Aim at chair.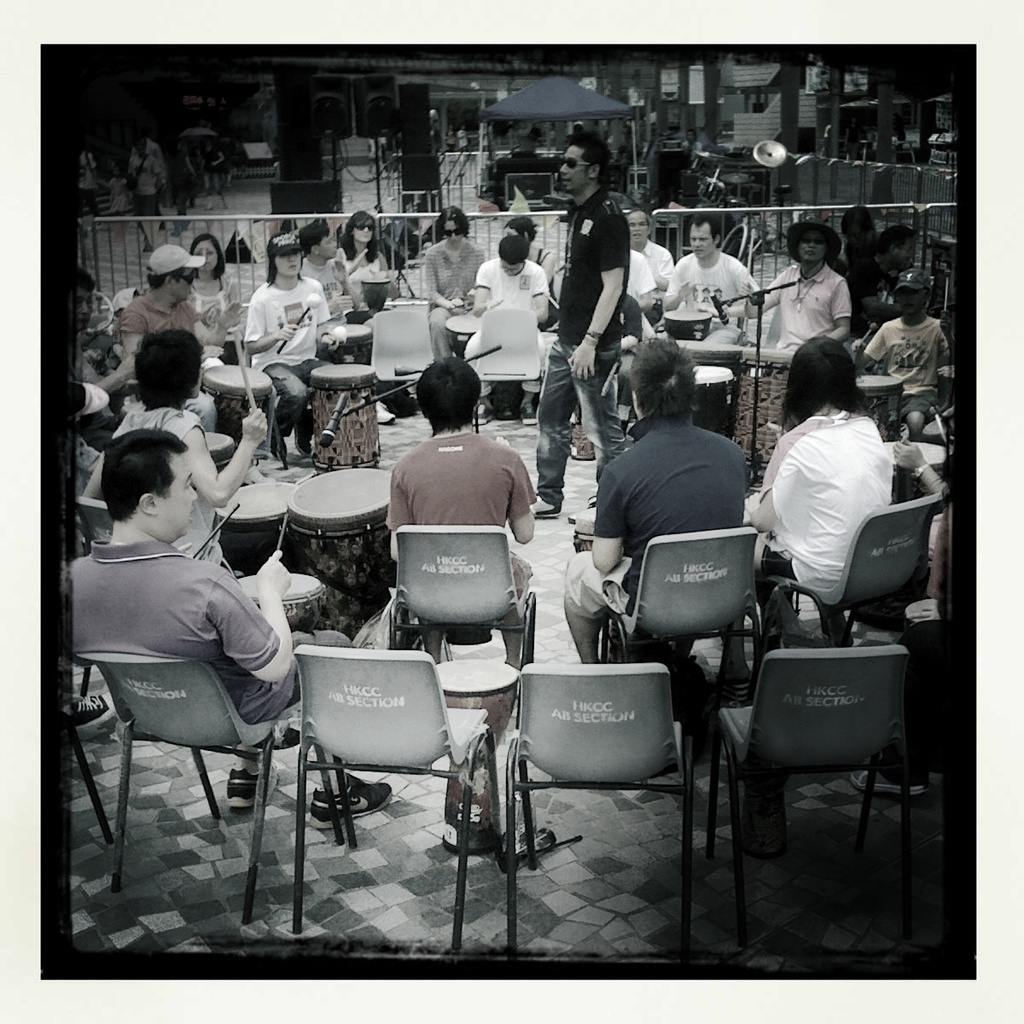
Aimed at <bbox>71, 649, 346, 931</bbox>.
